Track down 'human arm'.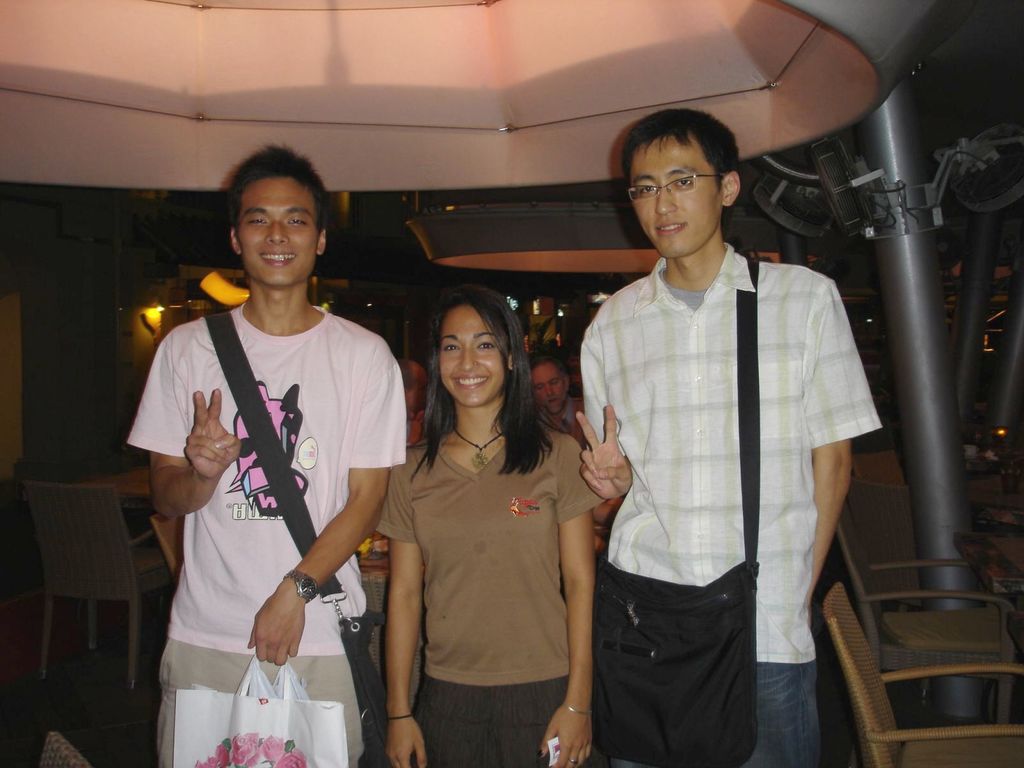
Tracked to (531,422,597,767).
